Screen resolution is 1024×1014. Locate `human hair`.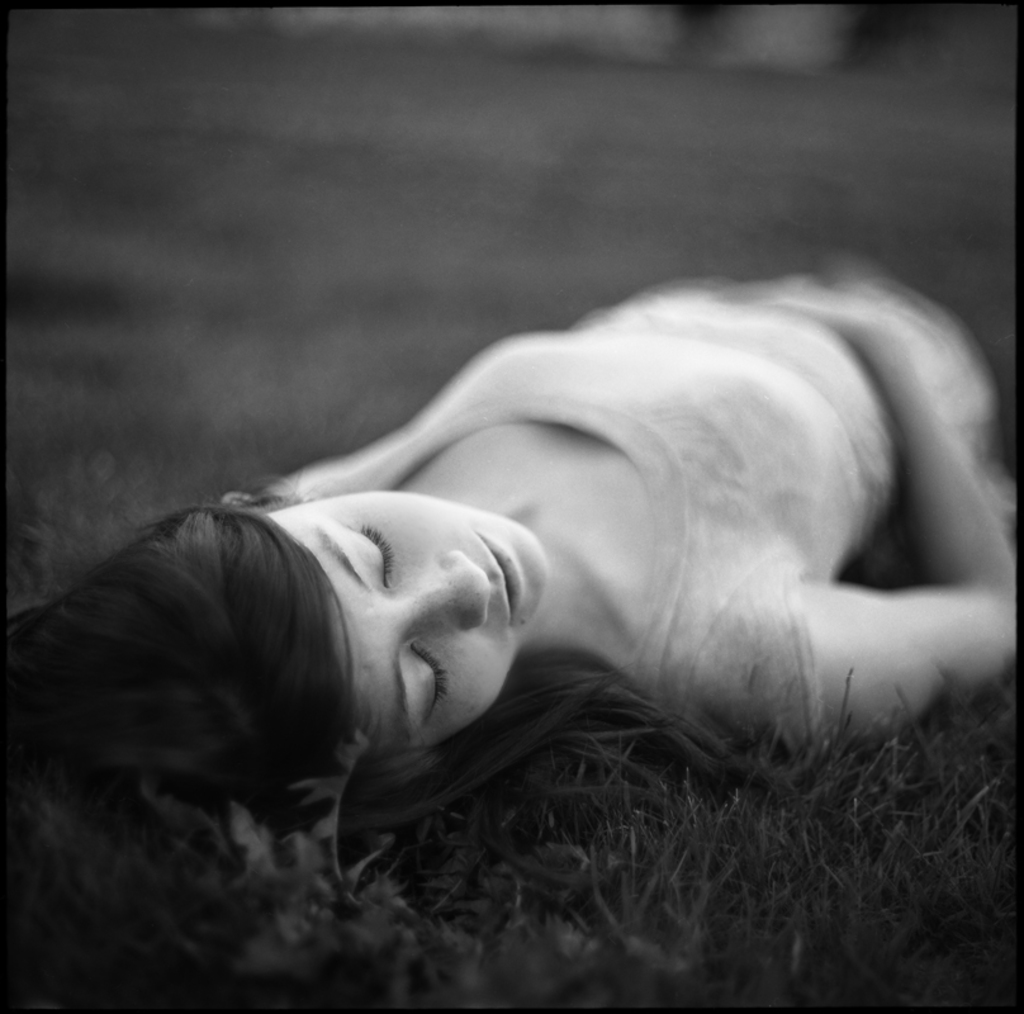
bbox(4, 497, 748, 843).
